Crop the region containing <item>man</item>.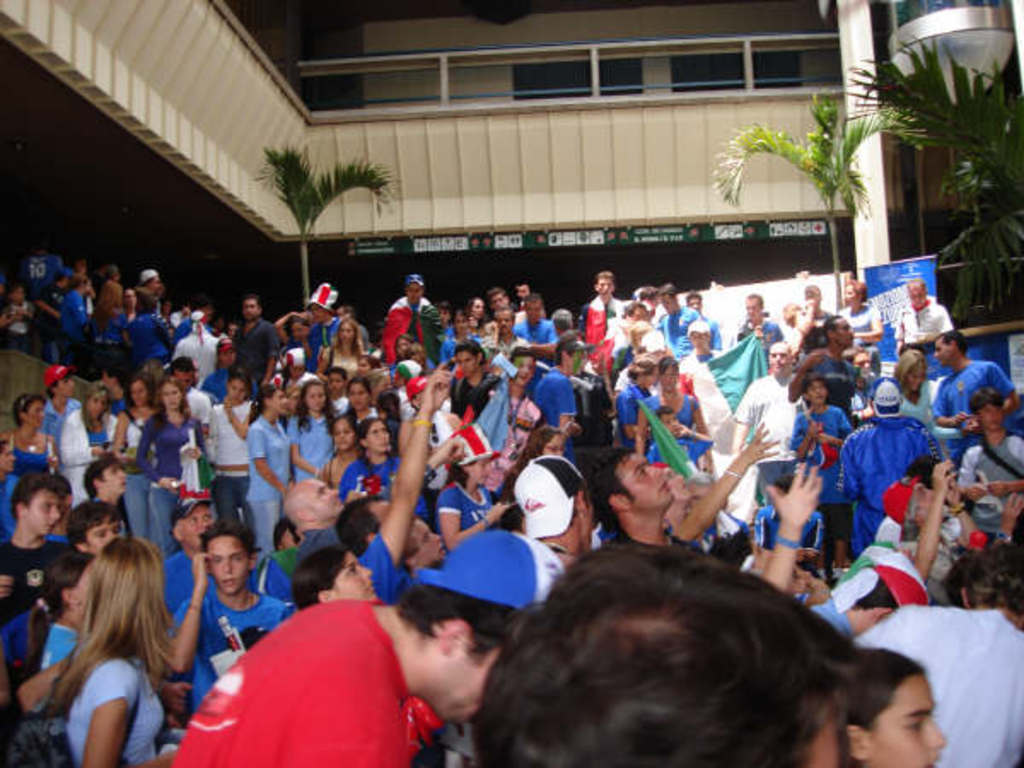
Crop region: left=171, top=527, right=565, bottom=766.
